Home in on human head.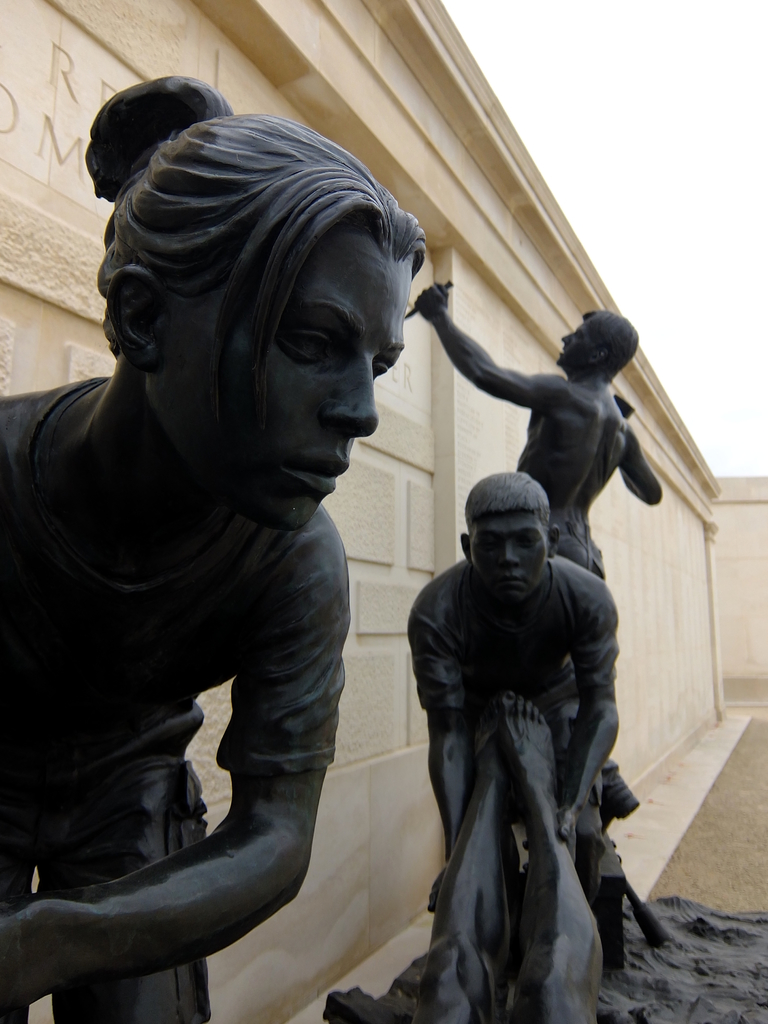
Homed in at left=459, top=468, right=566, bottom=605.
